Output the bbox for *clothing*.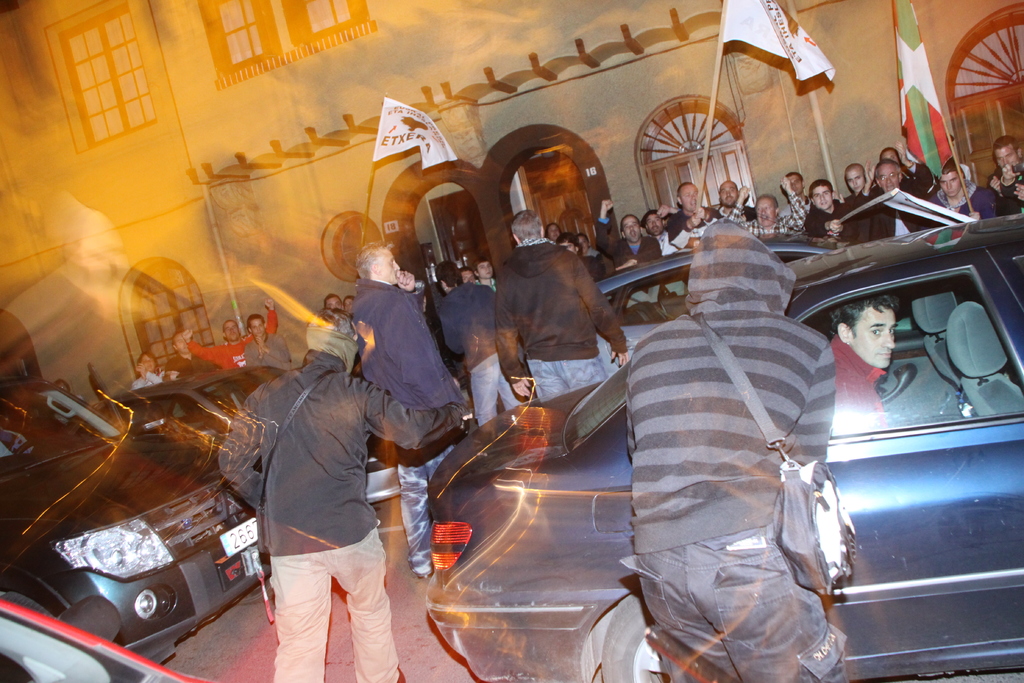
[212,348,479,680].
